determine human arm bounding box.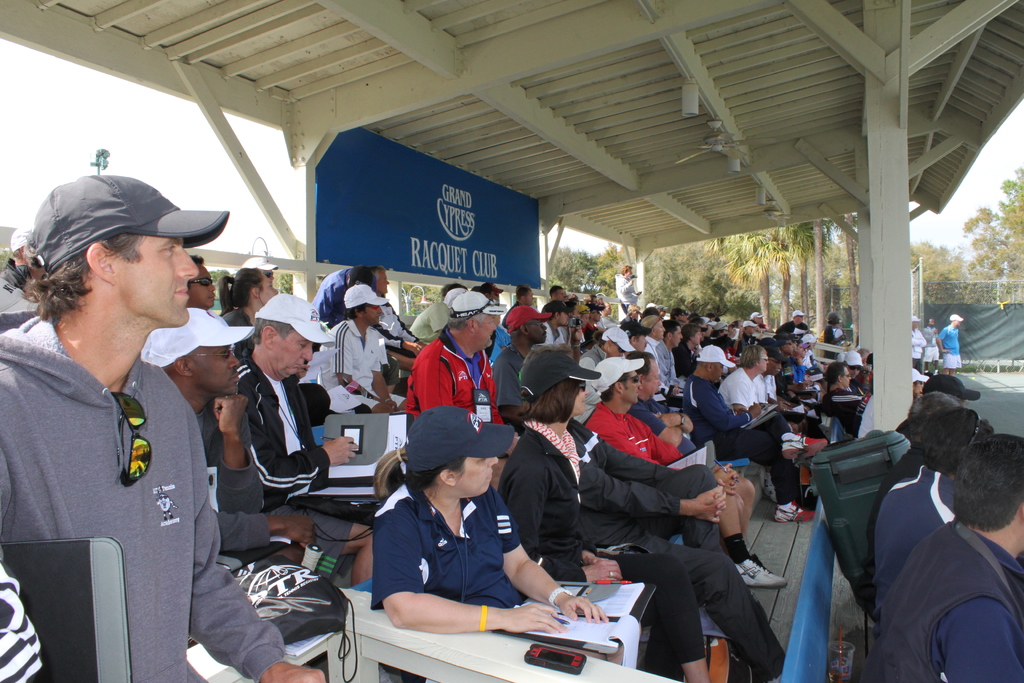
Determined: rect(332, 331, 397, 409).
